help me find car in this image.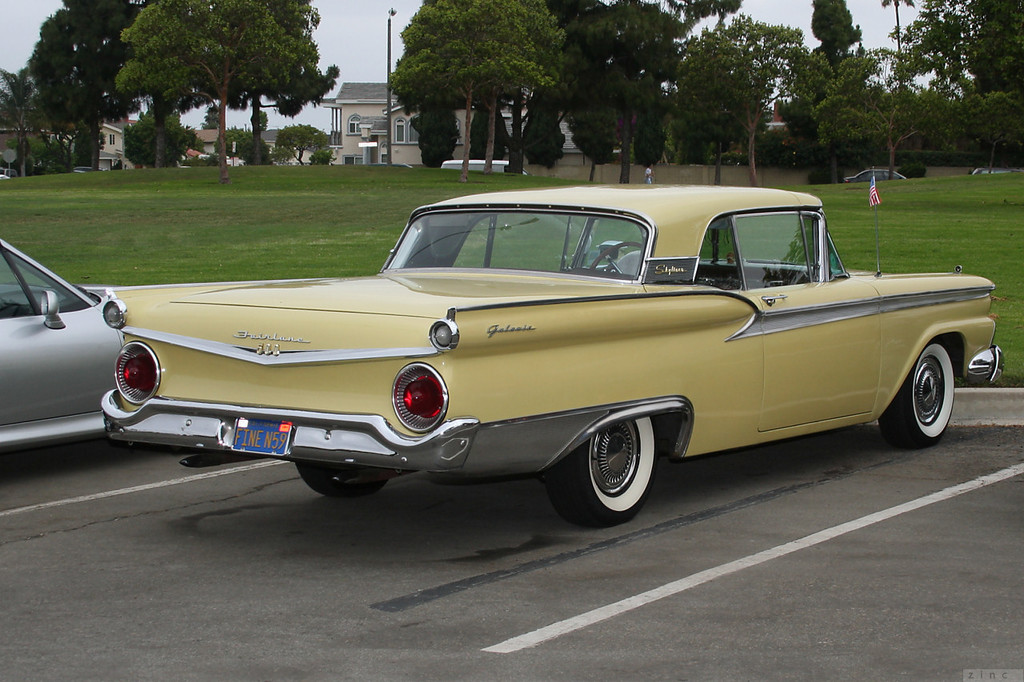
Found it: l=971, t=166, r=1010, b=182.
